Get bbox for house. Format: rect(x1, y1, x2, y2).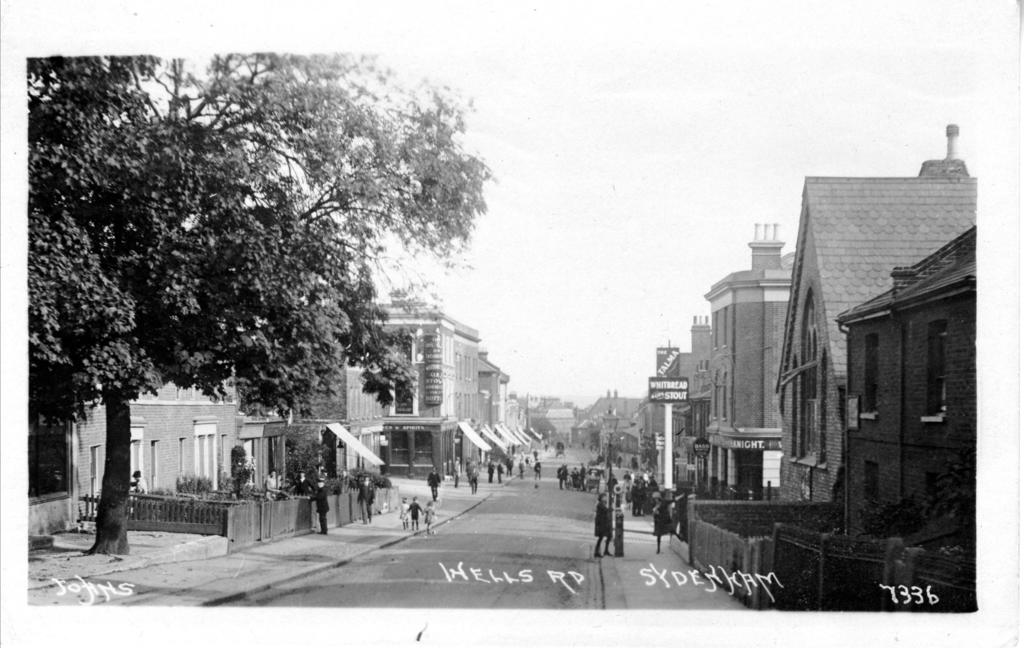
rect(477, 355, 499, 478).
